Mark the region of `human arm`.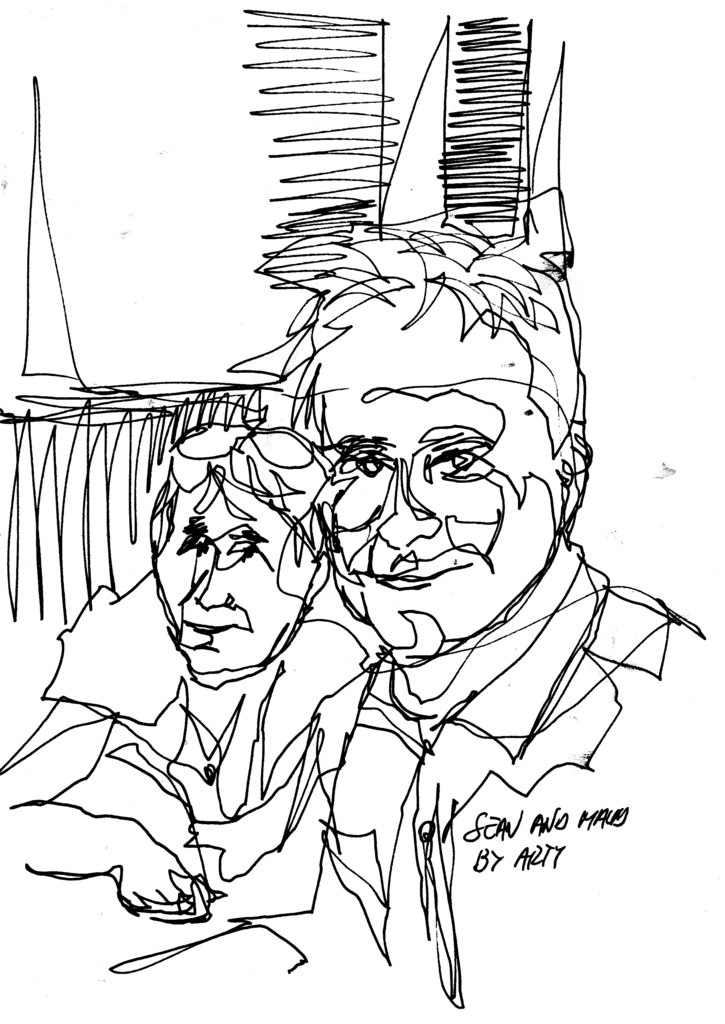
Region: x1=0, y1=697, x2=191, y2=913.
